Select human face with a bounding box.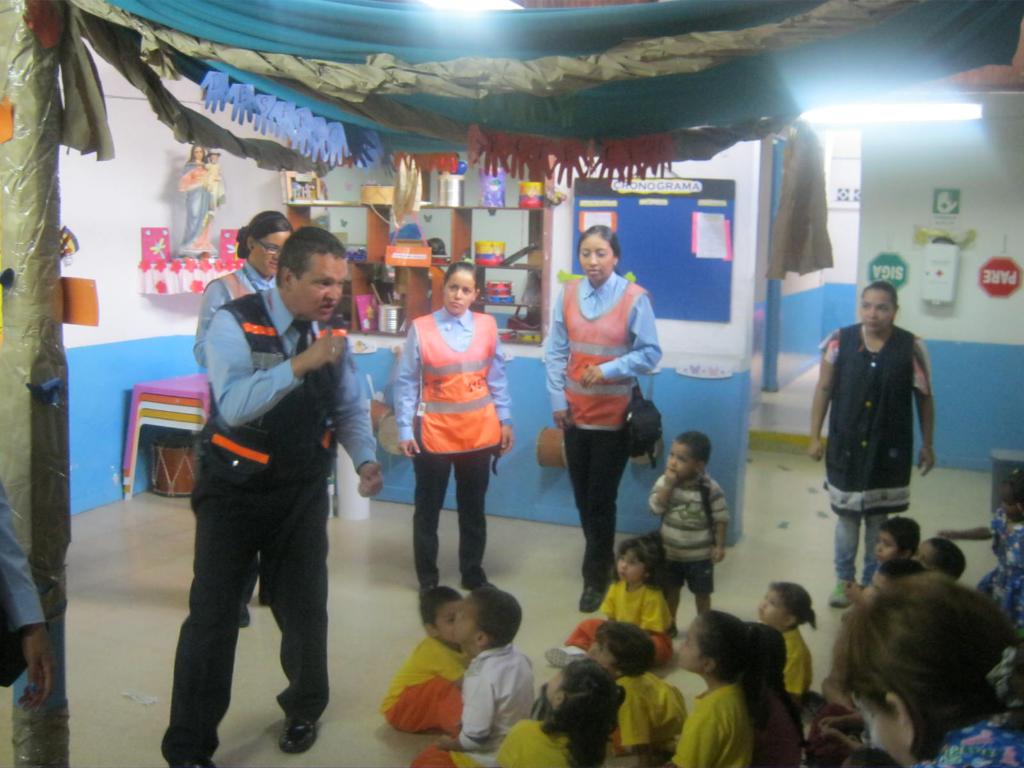
region(579, 237, 614, 284).
